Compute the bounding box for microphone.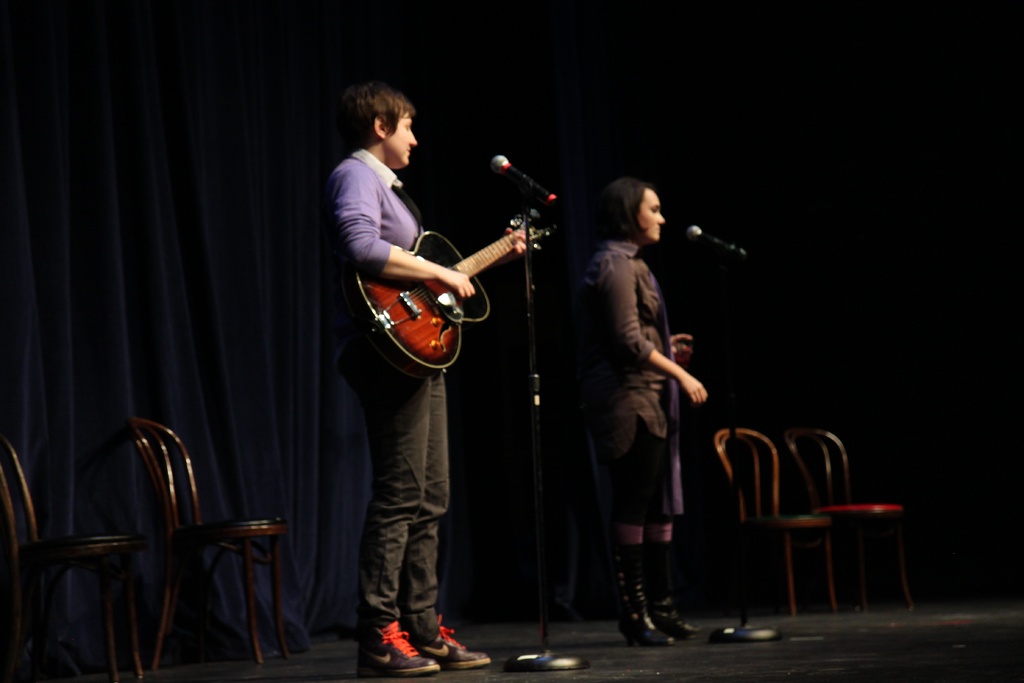
BBox(684, 211, 756, 274).
